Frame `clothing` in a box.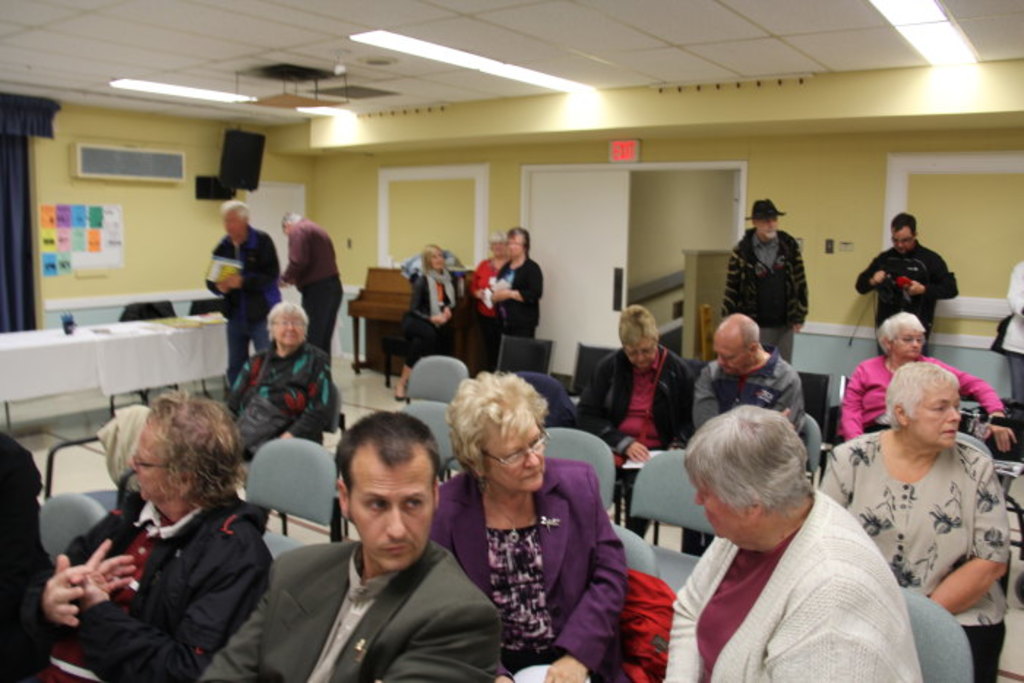
[x1=218, y1=345, x2=342, y2=480].
